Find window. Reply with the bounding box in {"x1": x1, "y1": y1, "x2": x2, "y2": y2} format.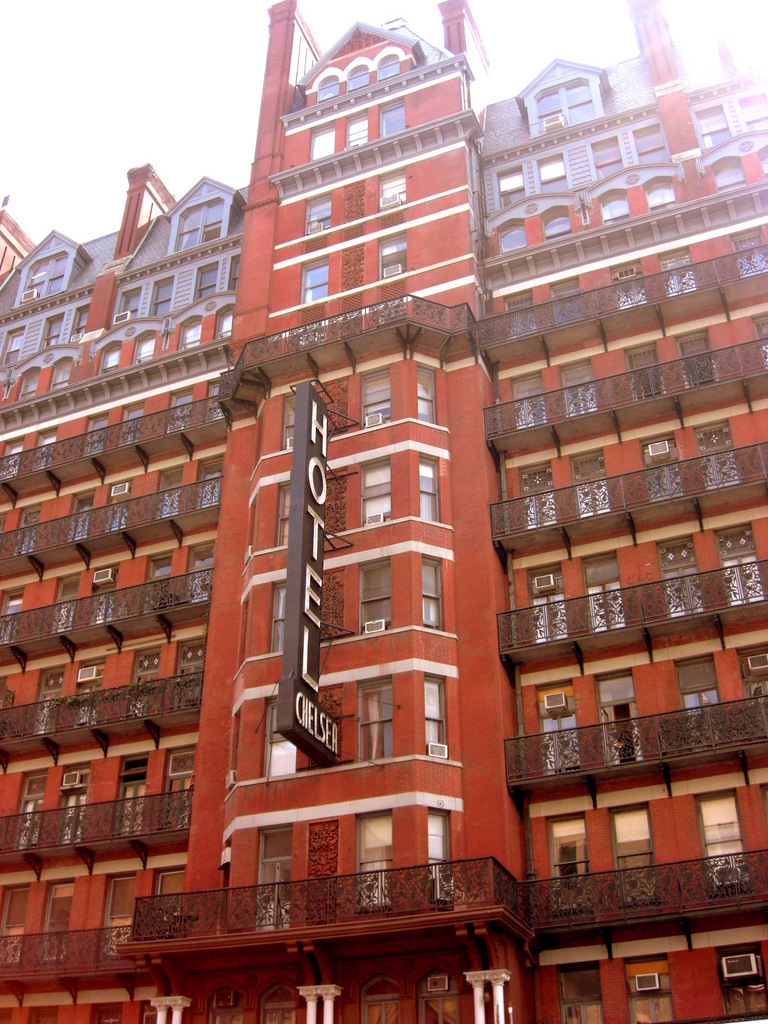
{"x1": 376, "y1": 168, "x2": 411, "y2": 213}.
